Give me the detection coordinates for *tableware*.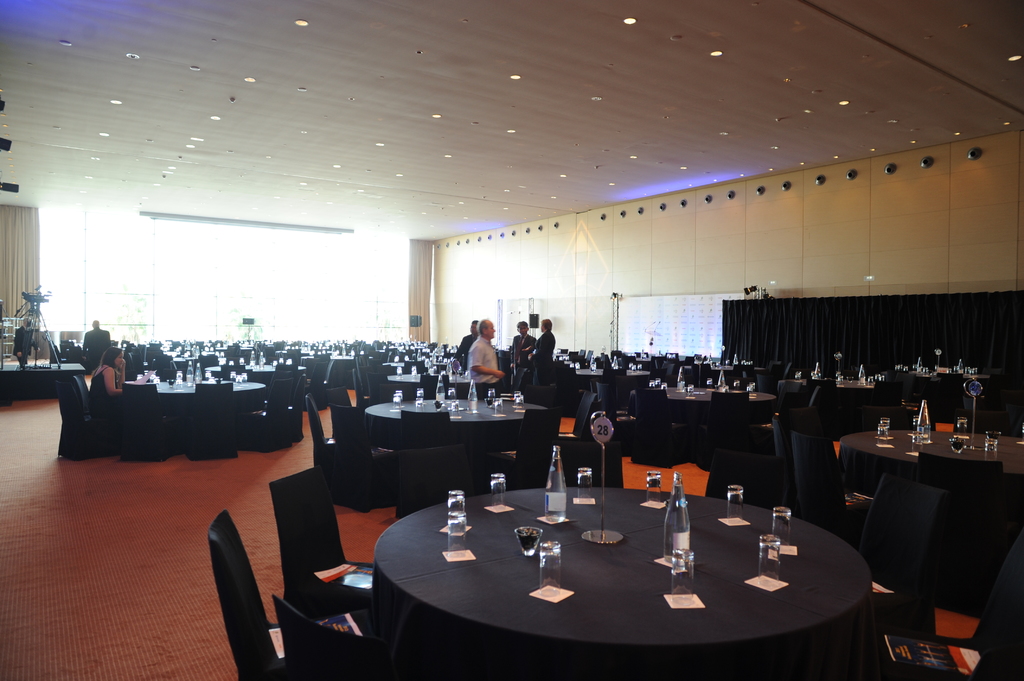
{"left": 513, "top": 392, "right": 524, "bottom": 411}.
